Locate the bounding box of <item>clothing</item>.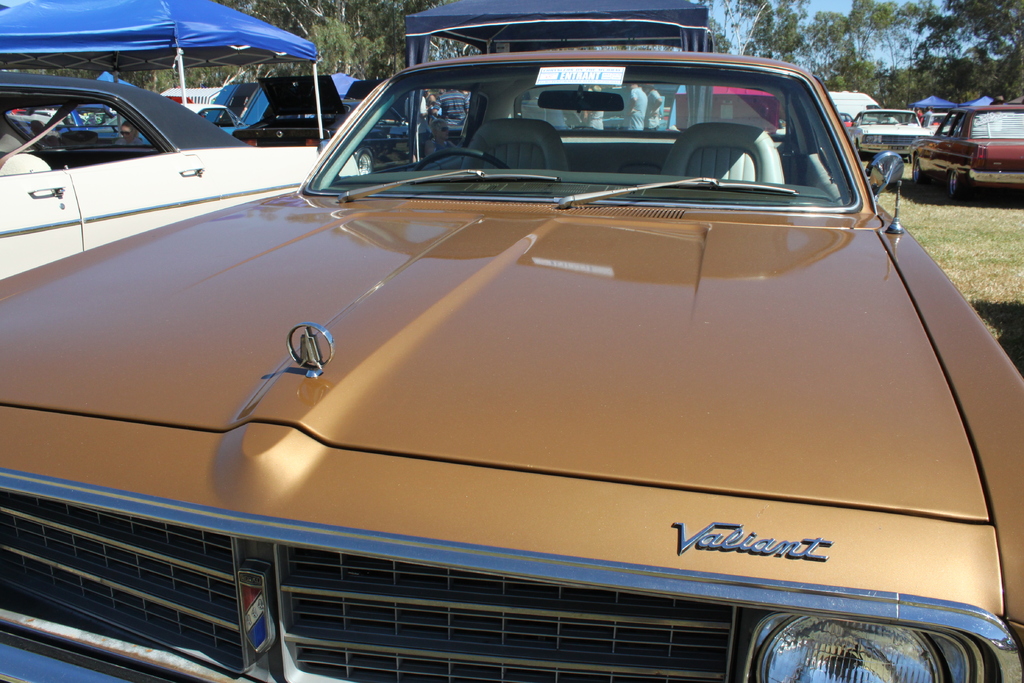
Bounding box: (left=581, top=108, right=607, bottom=130).
